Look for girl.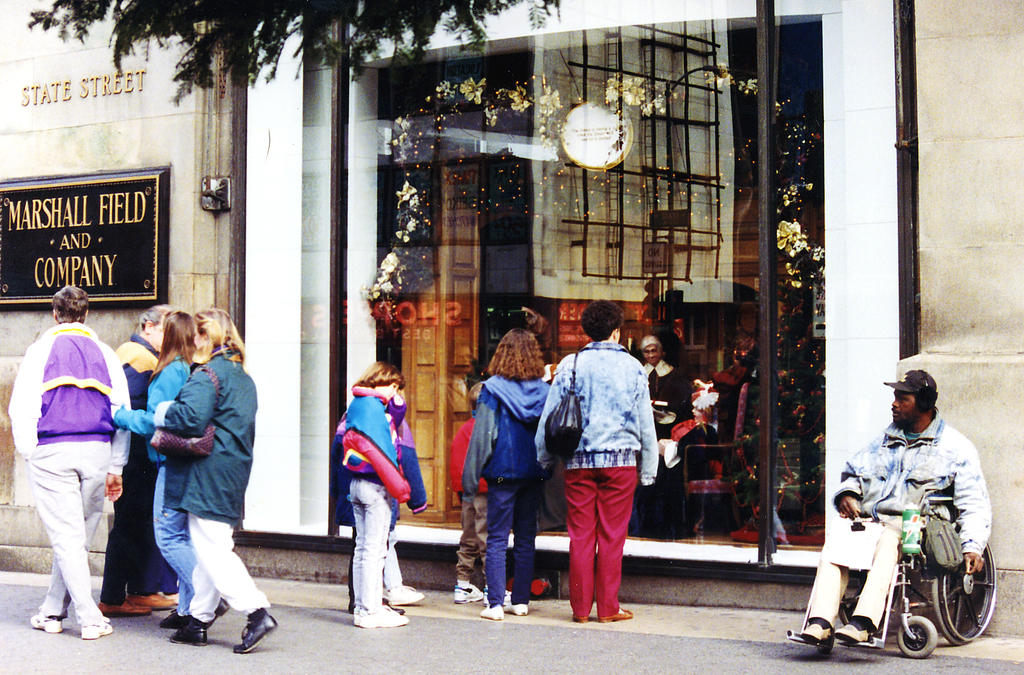
Found: 111 309 228 630.
